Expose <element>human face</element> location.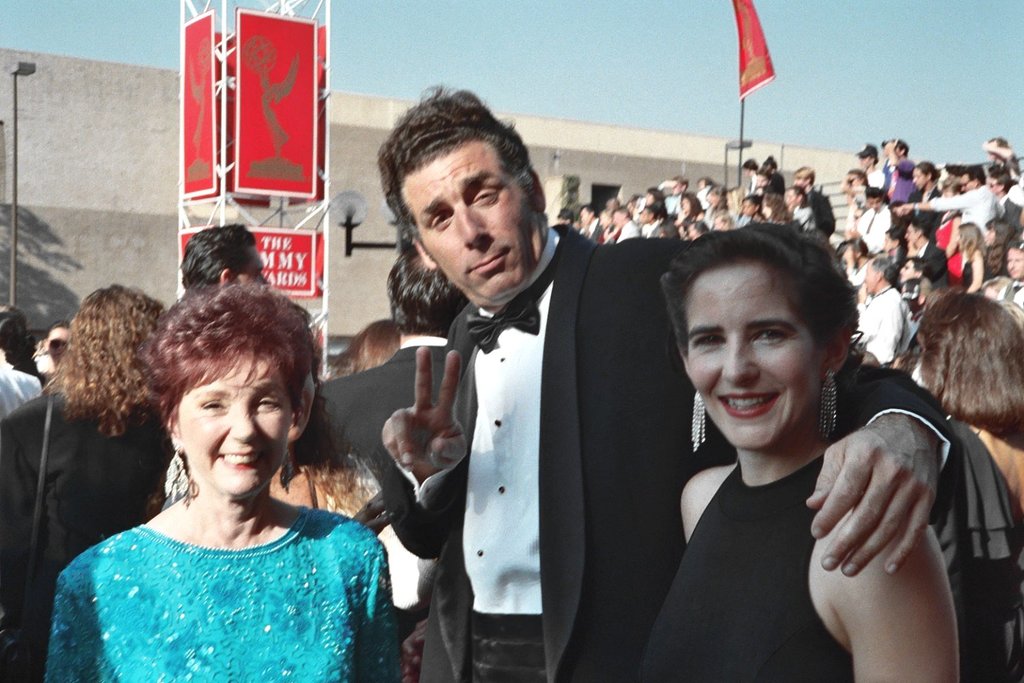
Exposed at l=398, t=141, r=528, b=296.
